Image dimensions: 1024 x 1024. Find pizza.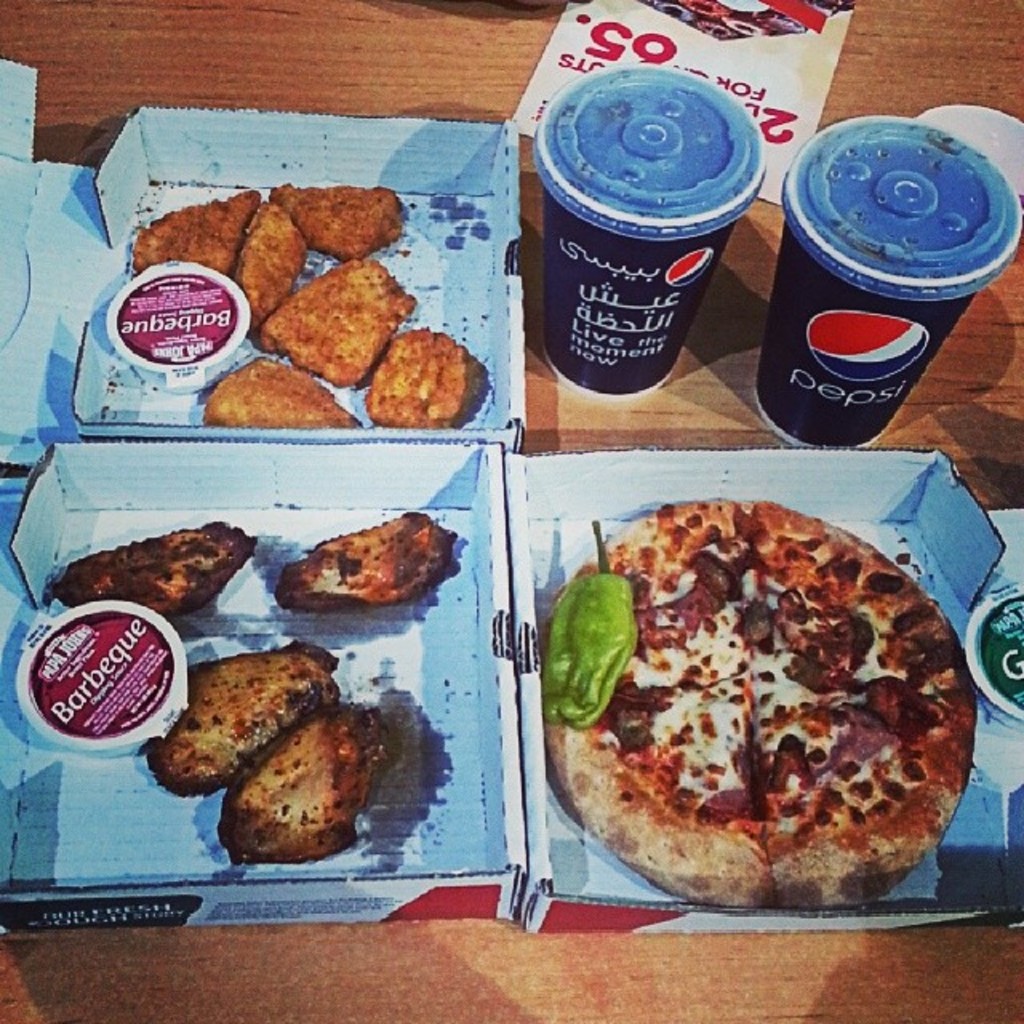
[left=546, top=499, right=978, bottom=915].
